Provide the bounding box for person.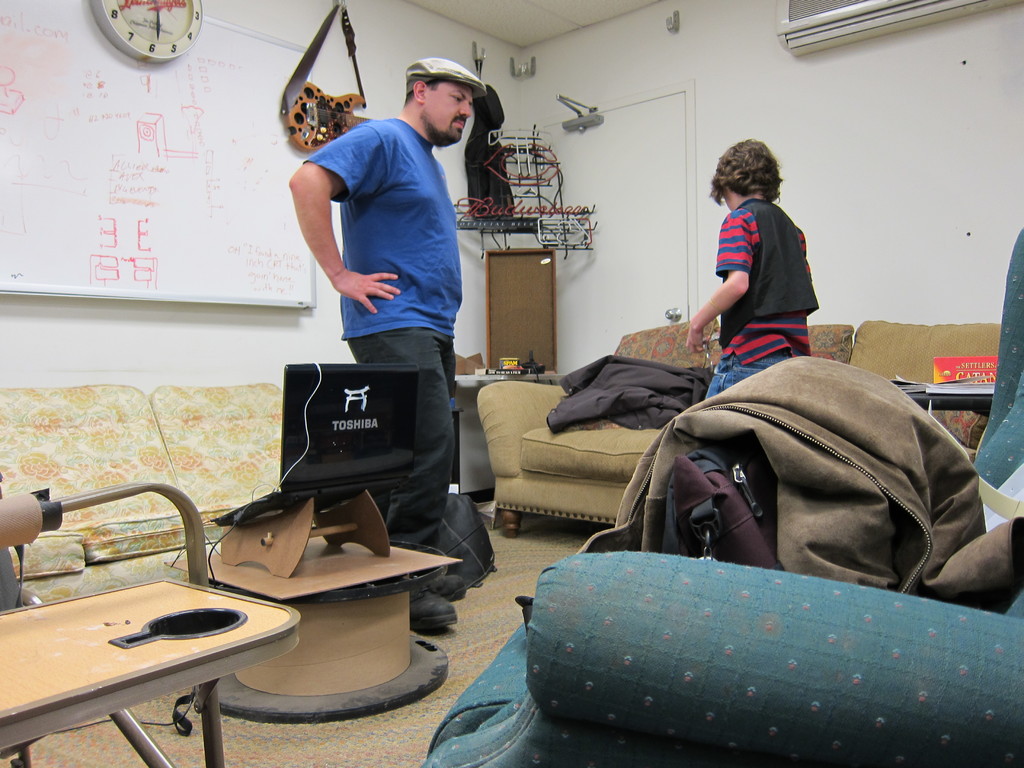
x1=287, y1=56, x2=492, y2=631.
